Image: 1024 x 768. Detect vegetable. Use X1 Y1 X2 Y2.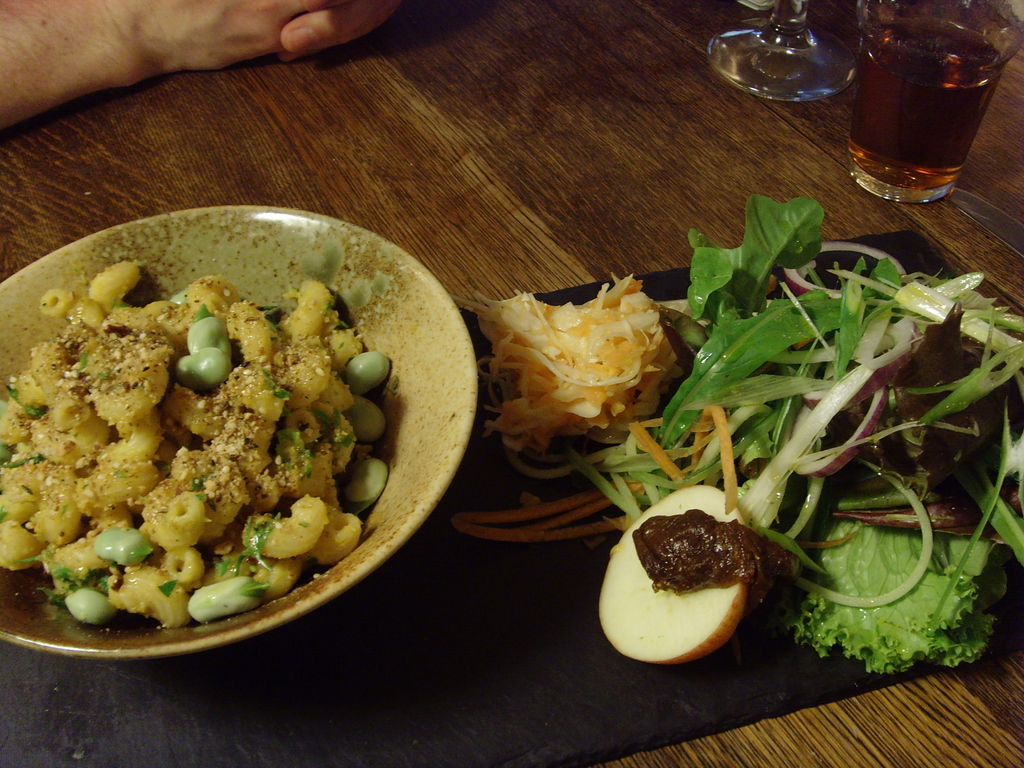
337 452 388 522.
